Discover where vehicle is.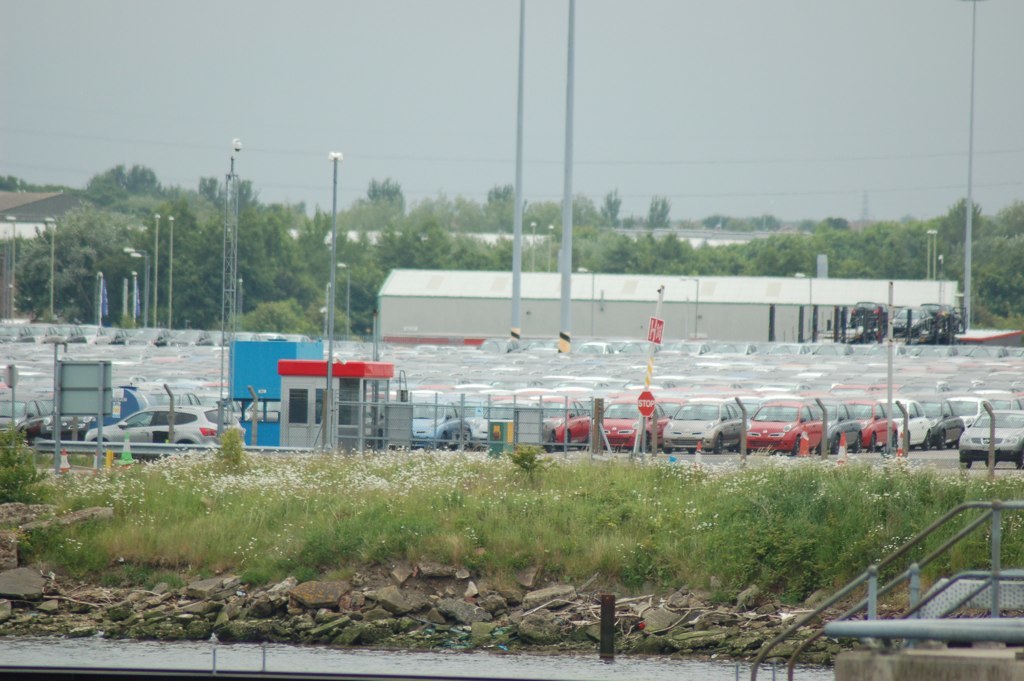
Discovered at {"left": 5, "top": 412, "right": 81, "bottom": 448}.
